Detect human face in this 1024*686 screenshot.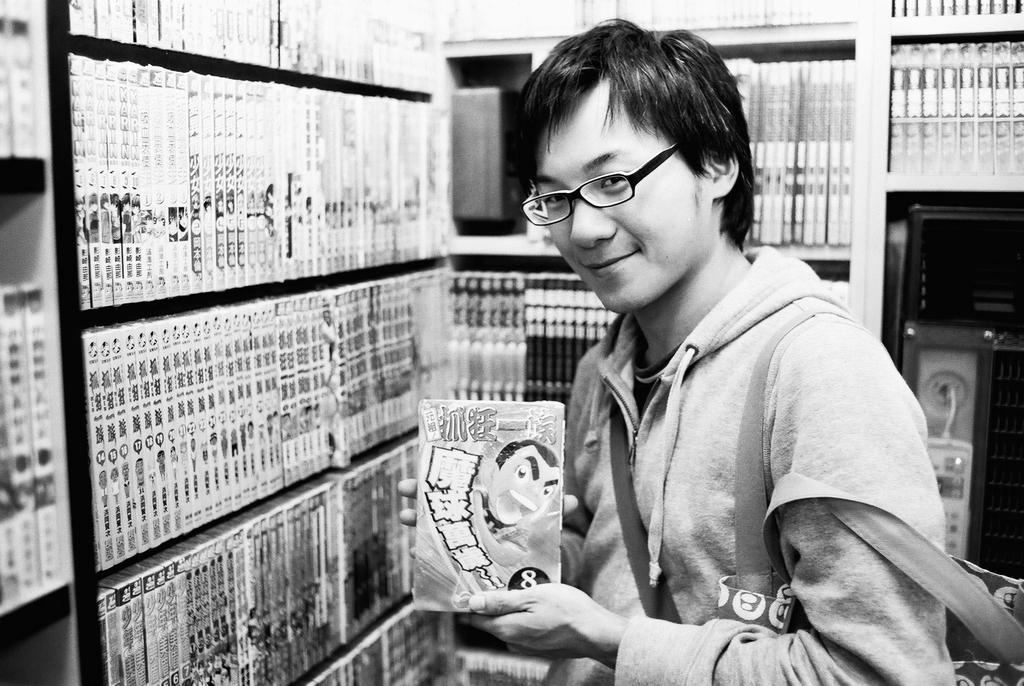
Detection: select_region(483, 434, 562, 539).
